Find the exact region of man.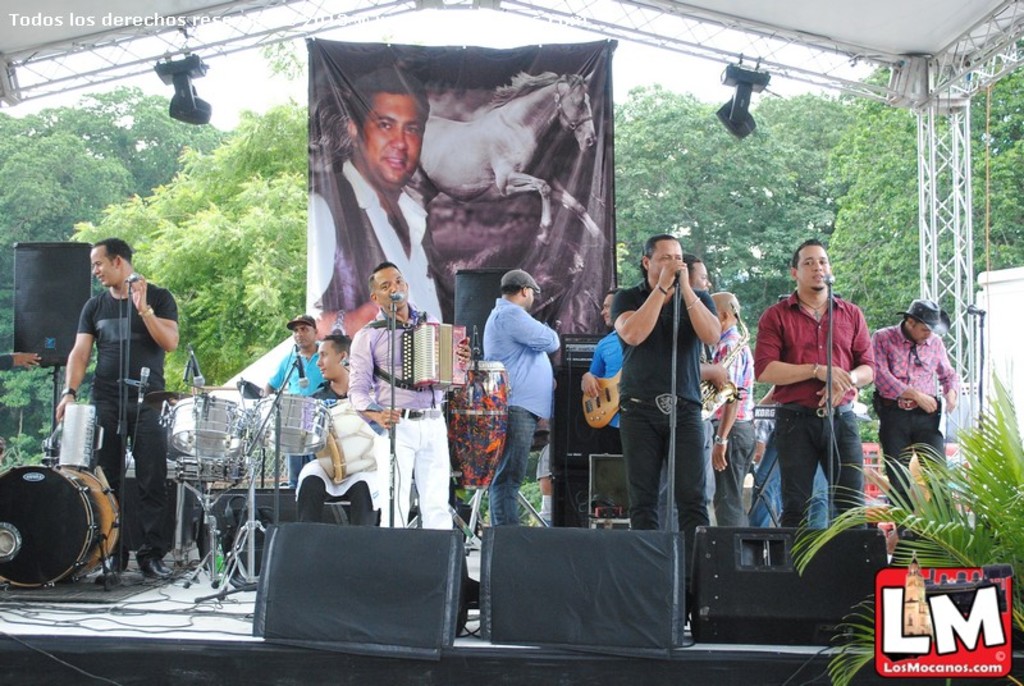
Exact region: <region>758, 235, 876, 529</region>.
